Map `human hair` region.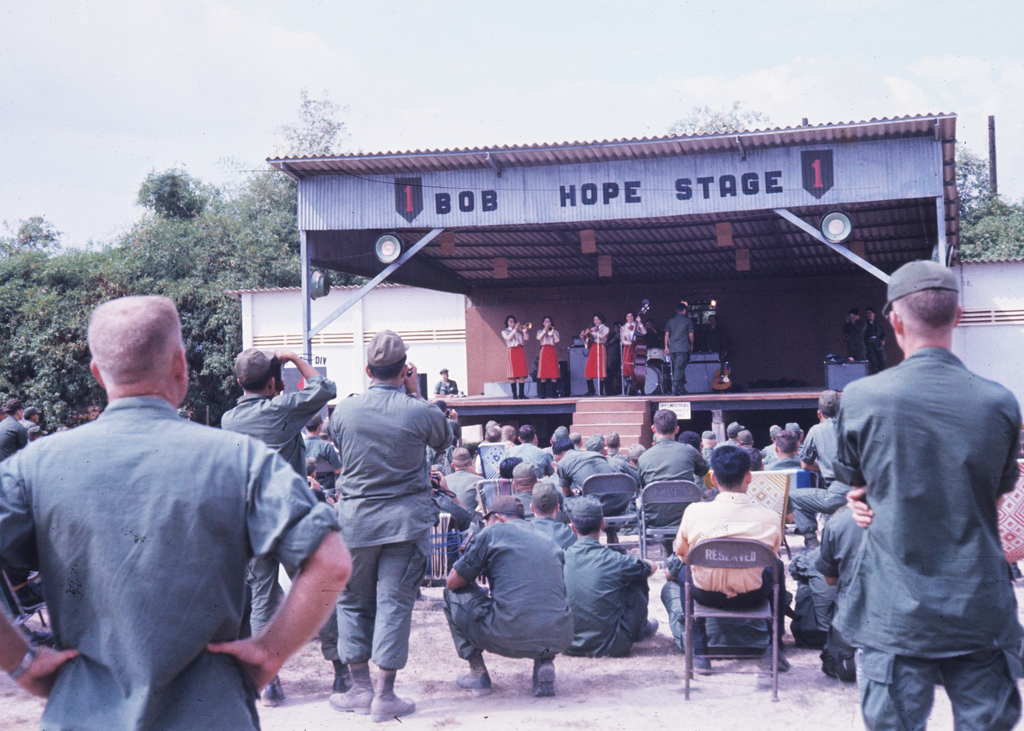
Mapped to BBox(570, 515, 603, 536).
